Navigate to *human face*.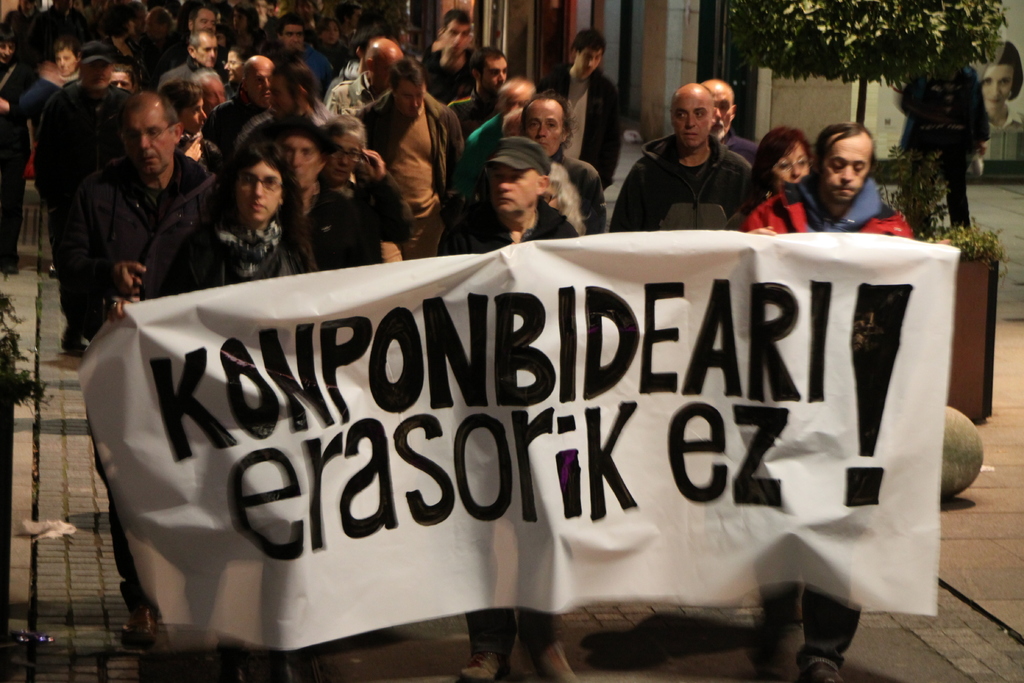
Navigation target: [x1=335, y1=128, x2=366, y2=183].
